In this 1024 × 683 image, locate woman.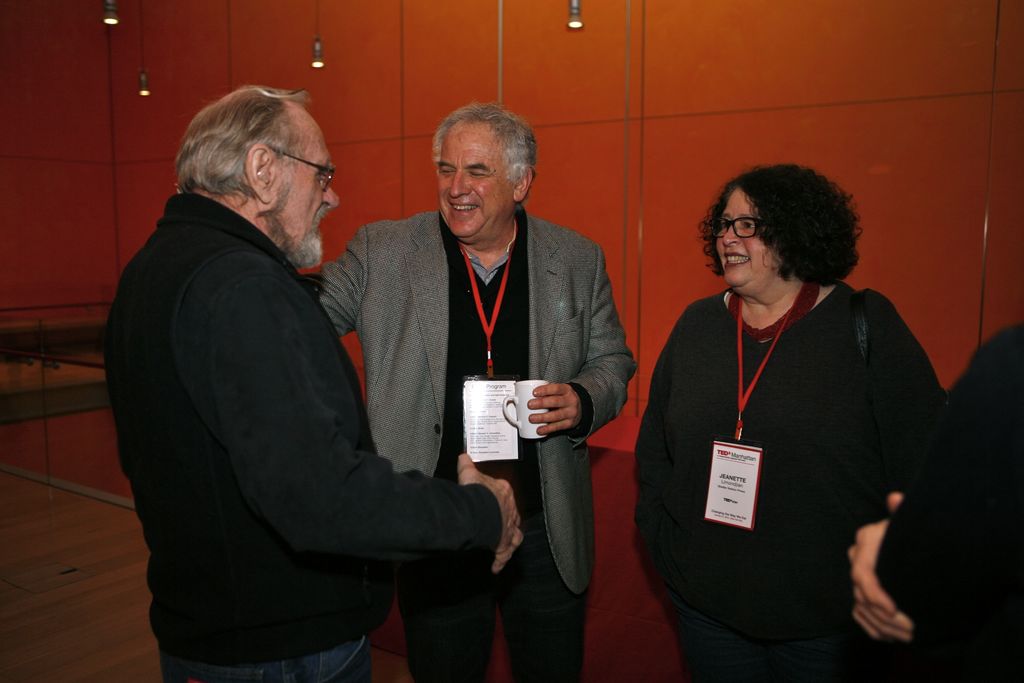
Bounding box: (left=636, top=151, right=935, bottom=667).
